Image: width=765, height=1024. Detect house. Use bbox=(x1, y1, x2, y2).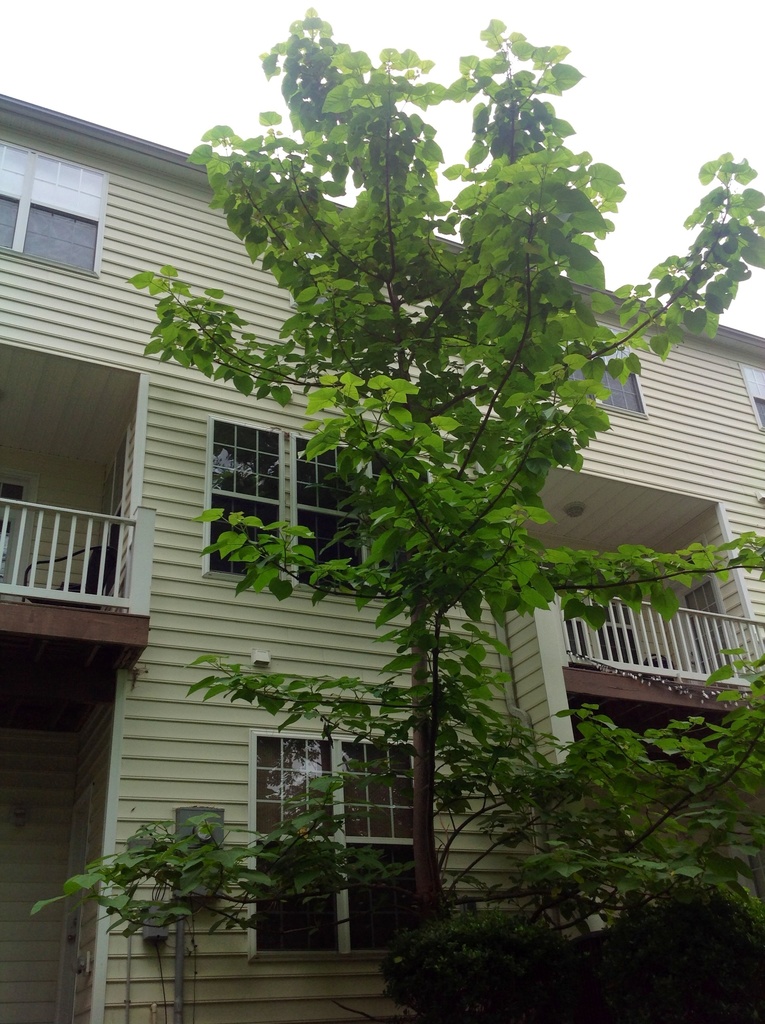
bbox=(0, 95, 578, 1023).
